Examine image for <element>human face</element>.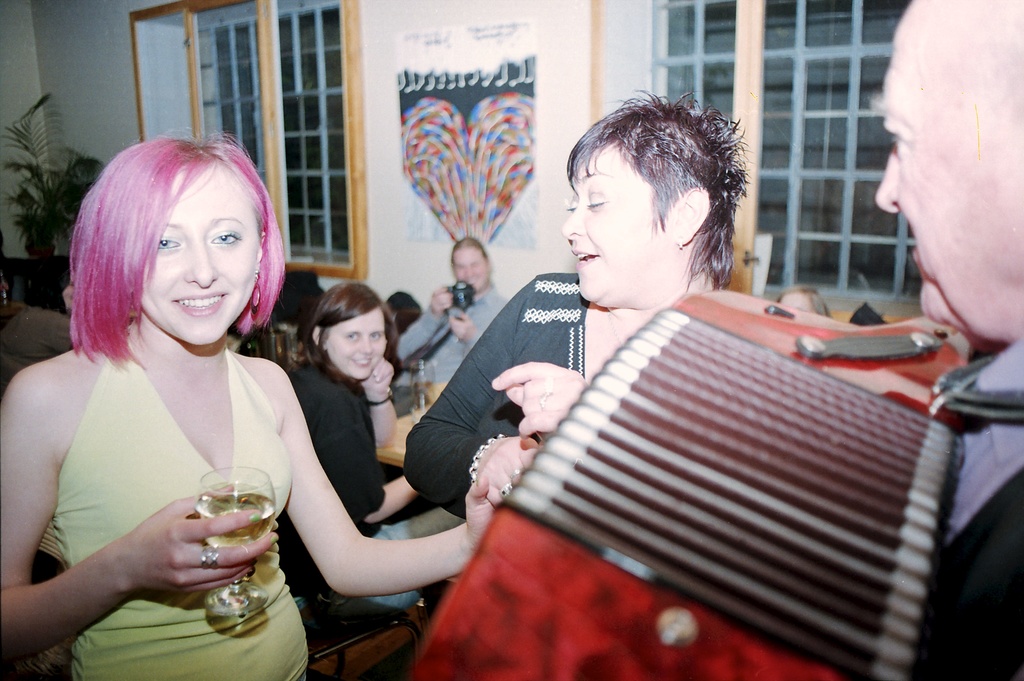
Examination result: bbox=[329, 307, 381, 378].
